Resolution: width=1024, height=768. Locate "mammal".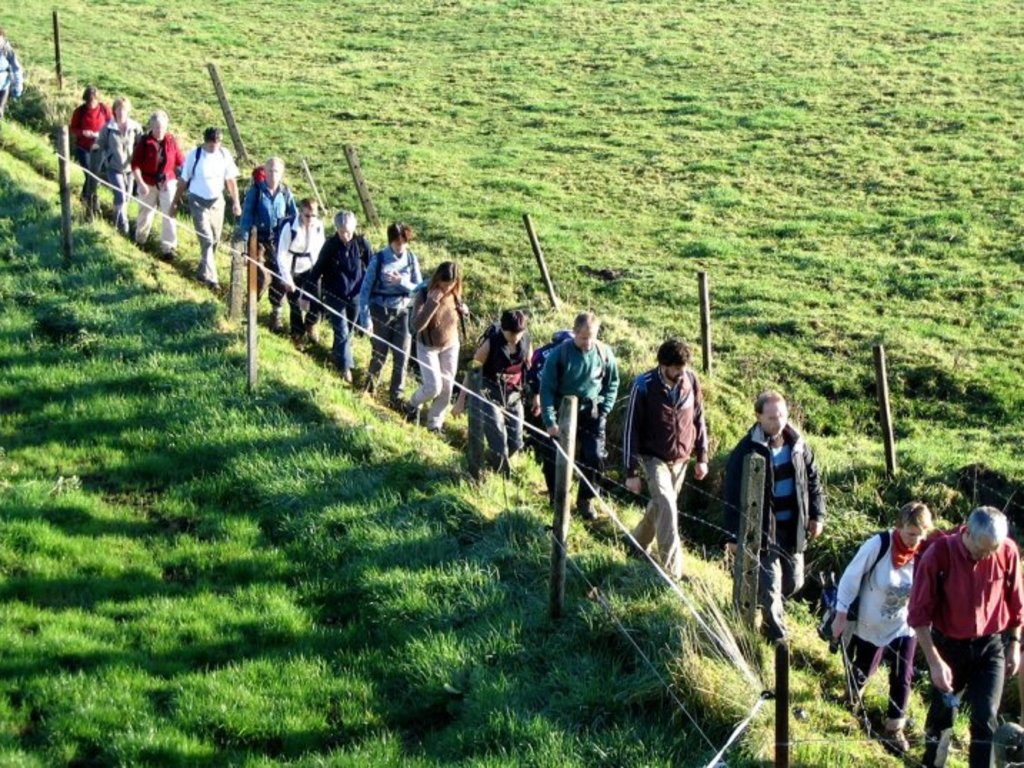
left=300, top=204, right=378, bottom=384.
